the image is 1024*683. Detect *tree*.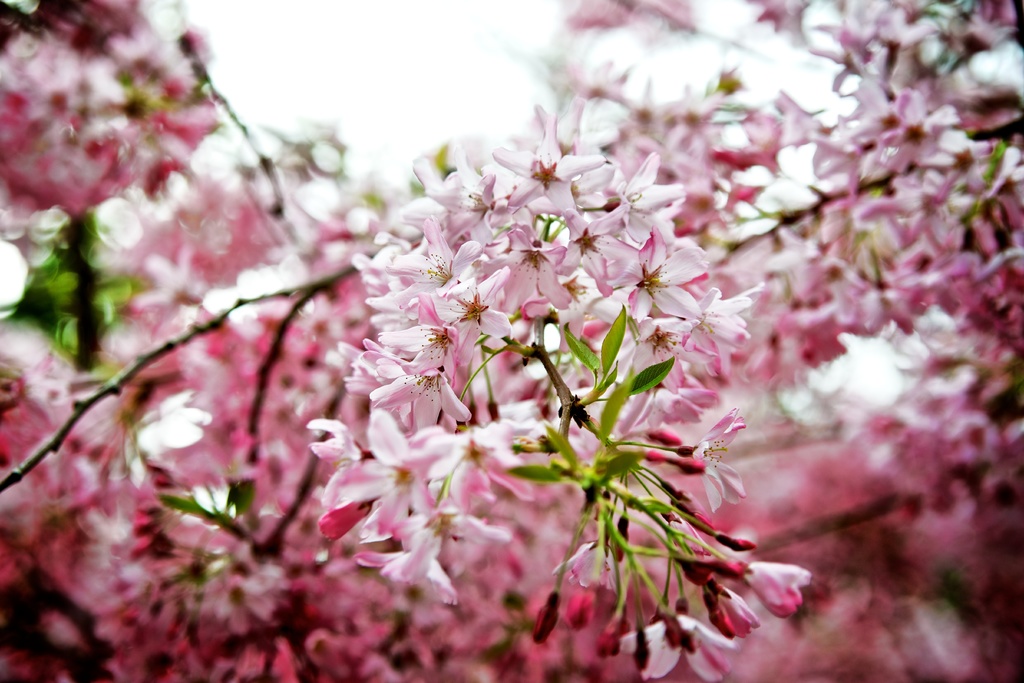
Detection: <region>0, 0, 1023, 682</region>.
